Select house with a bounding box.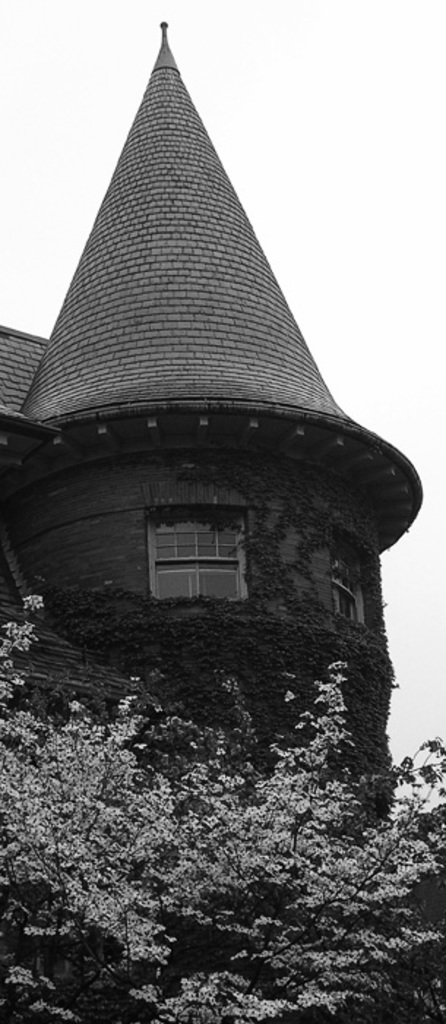
l=0, t=22, r=423, b=841.
